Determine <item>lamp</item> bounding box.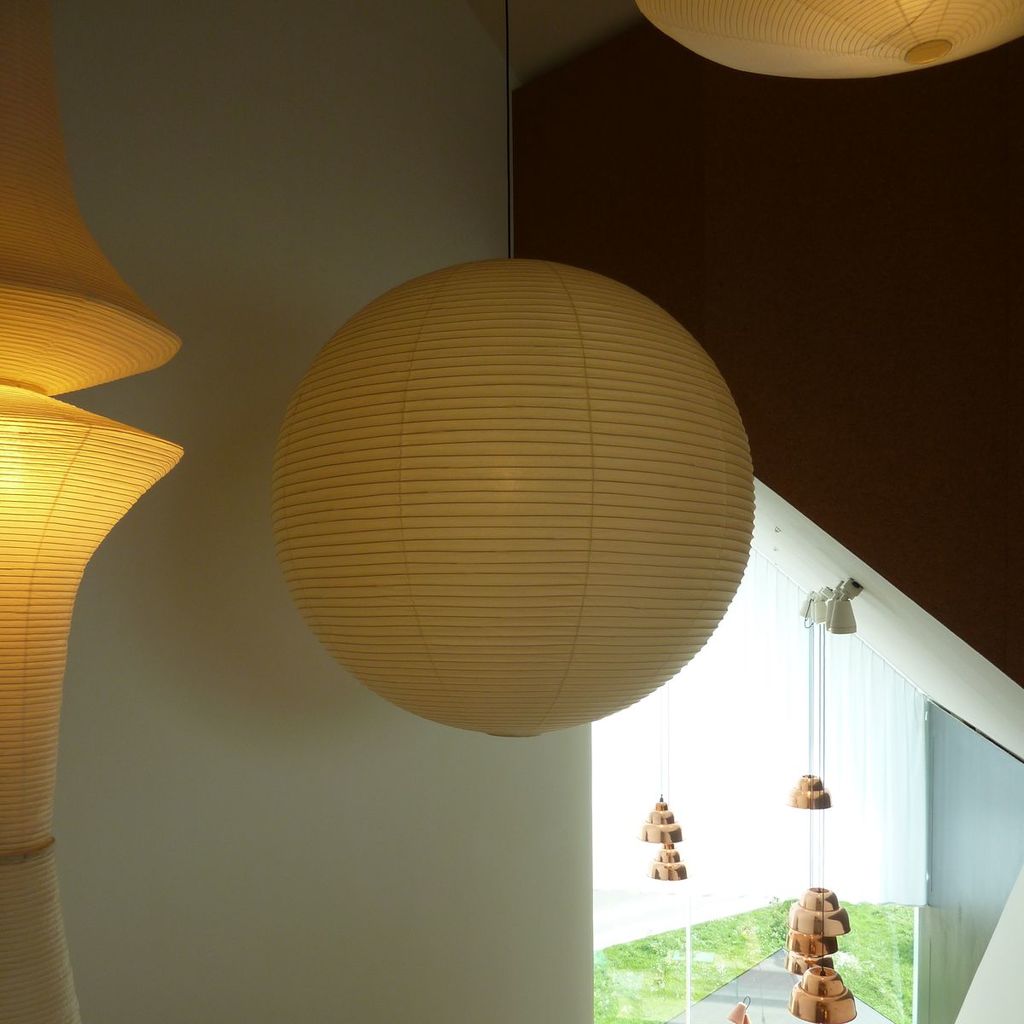
Determined: {"left": 791, "top": 628, "right": 854, "bottom": 939}.
